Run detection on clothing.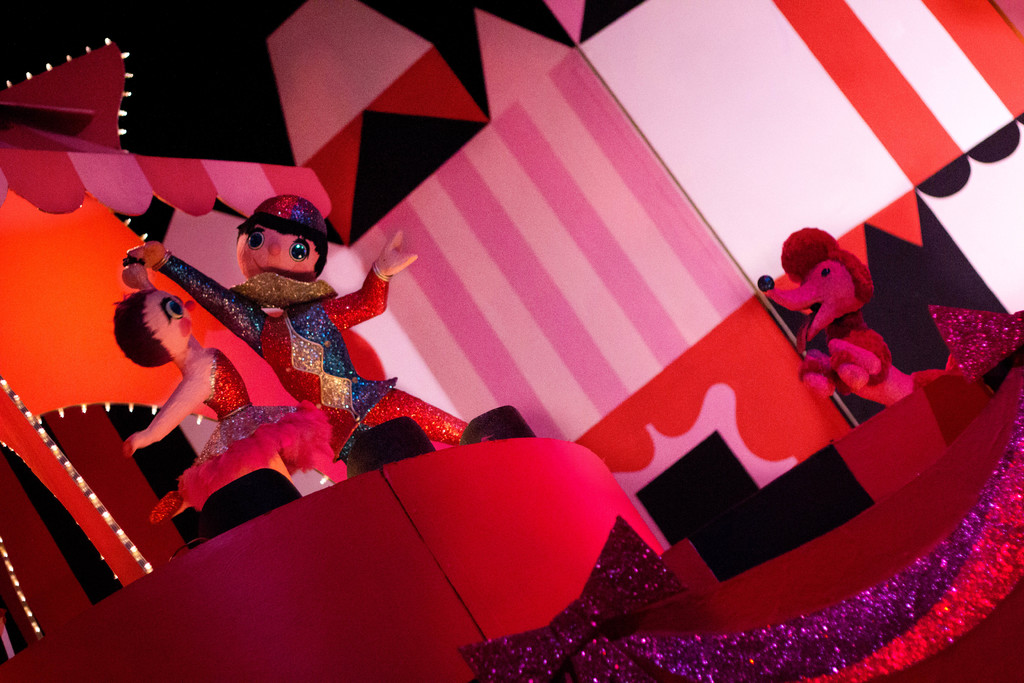
Result: [x1=173, y1=346, x2=330, y2=520].
